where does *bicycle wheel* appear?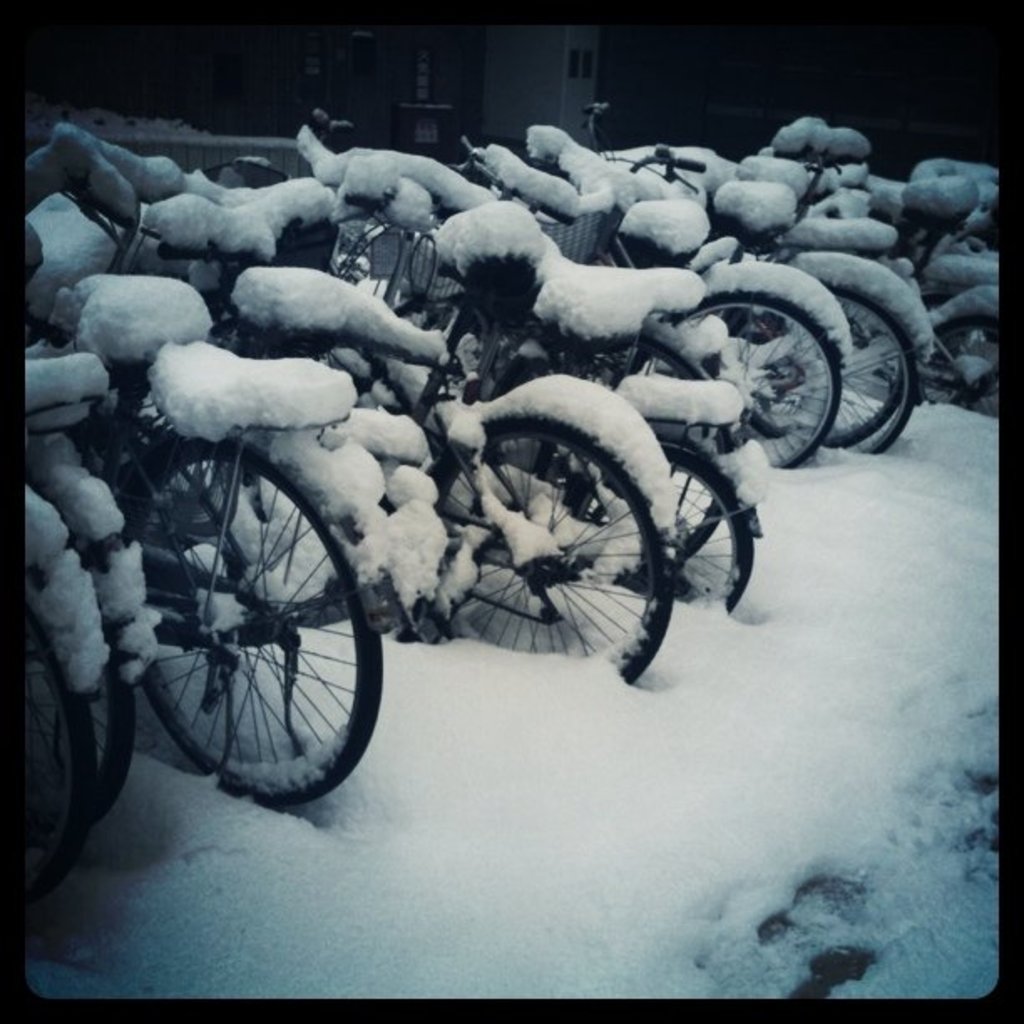
Appears at [117,433,392,820].
